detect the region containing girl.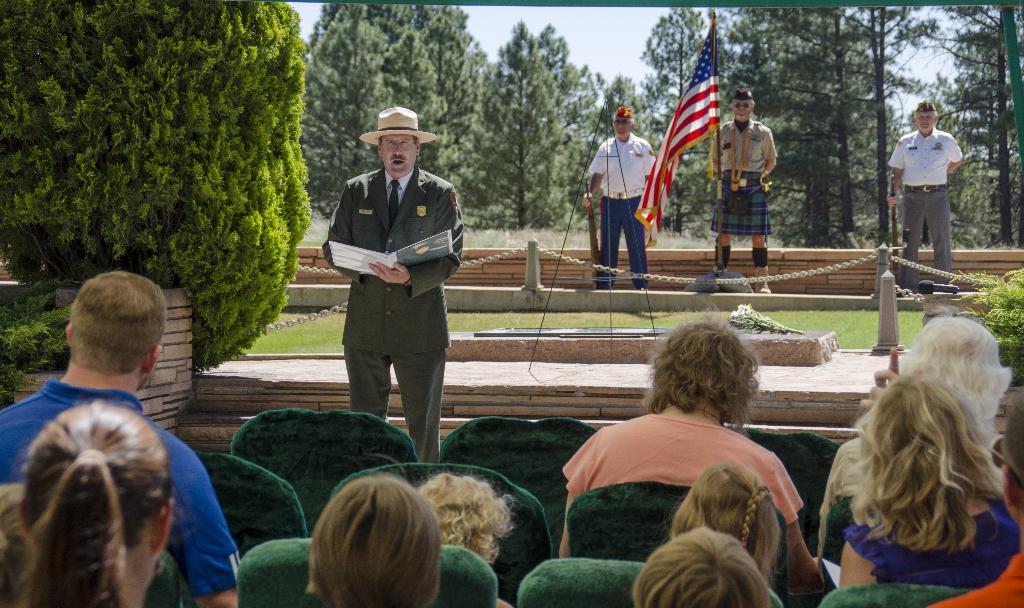
Rect(840, 349, 1021, 591).
